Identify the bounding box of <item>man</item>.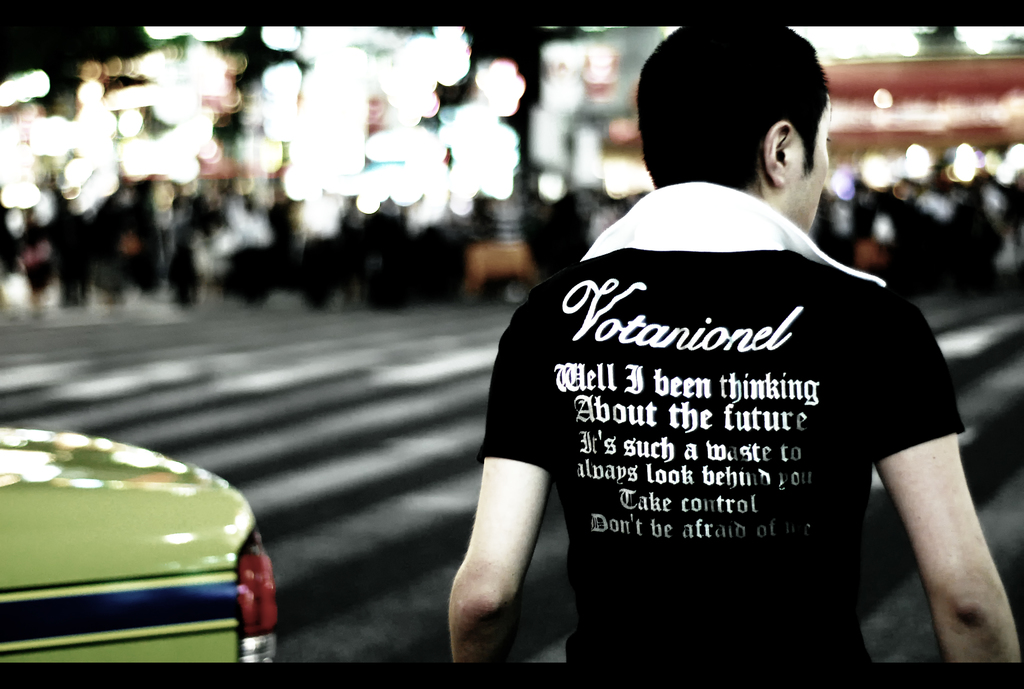
box=[442, 11, 1023, 686].
